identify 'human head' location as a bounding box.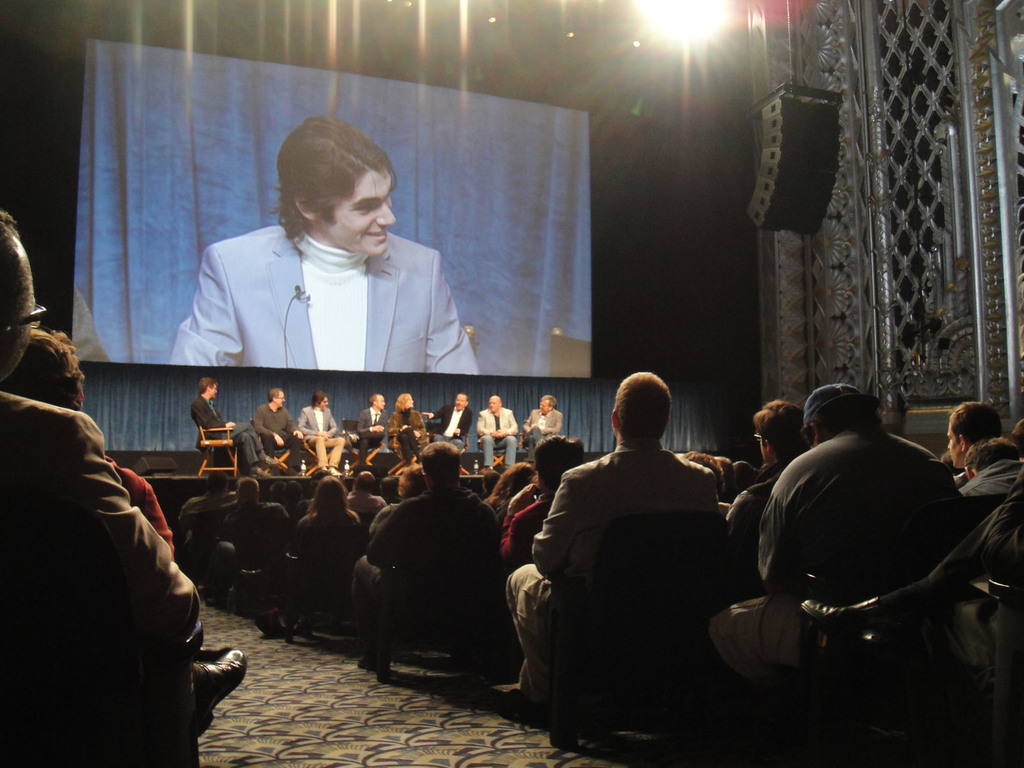
<box>380,478,399,502</box>.
